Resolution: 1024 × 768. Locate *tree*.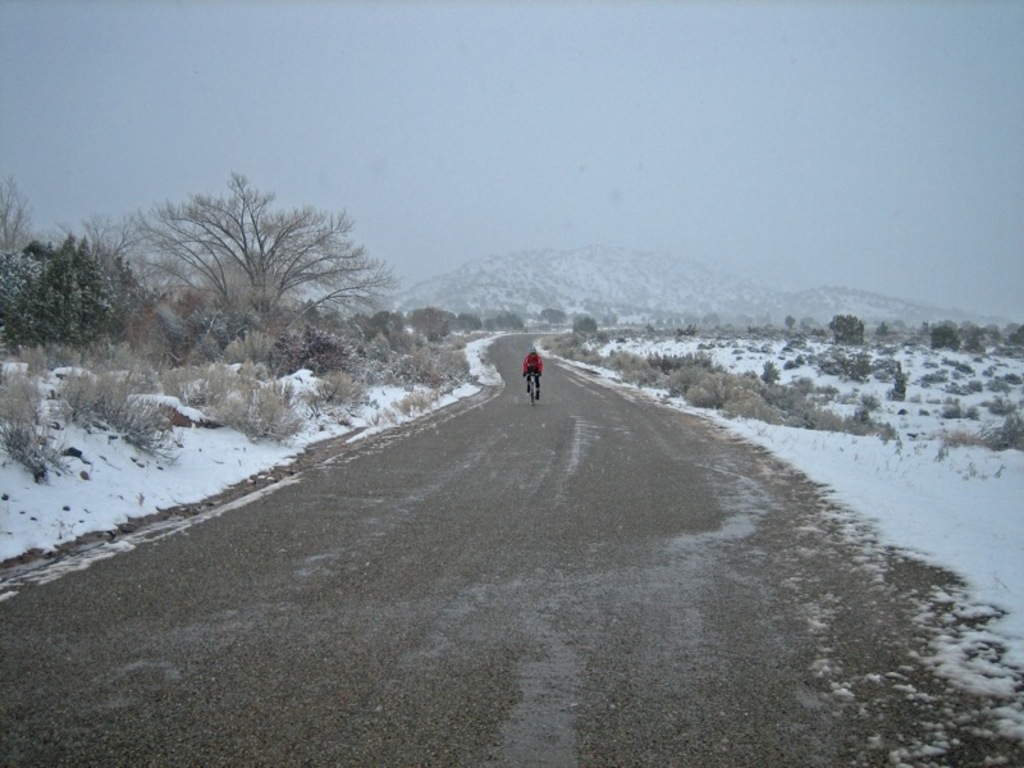
[760, 357, 780, 384].
